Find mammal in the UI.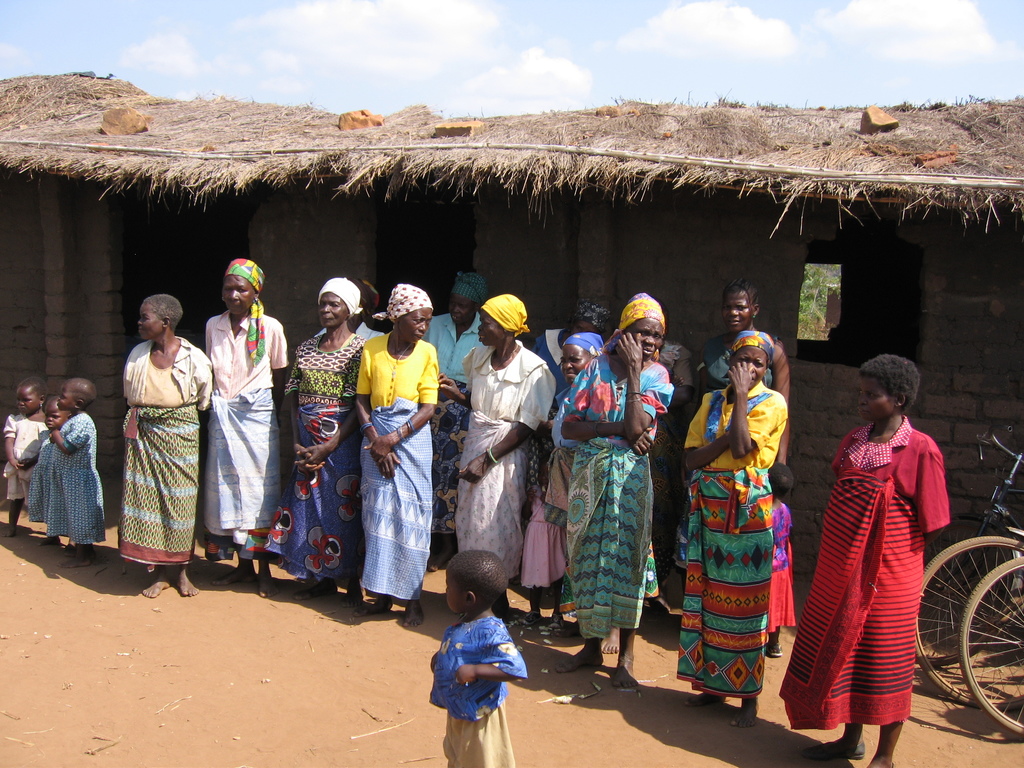
UI element at 776 356 951 767.
